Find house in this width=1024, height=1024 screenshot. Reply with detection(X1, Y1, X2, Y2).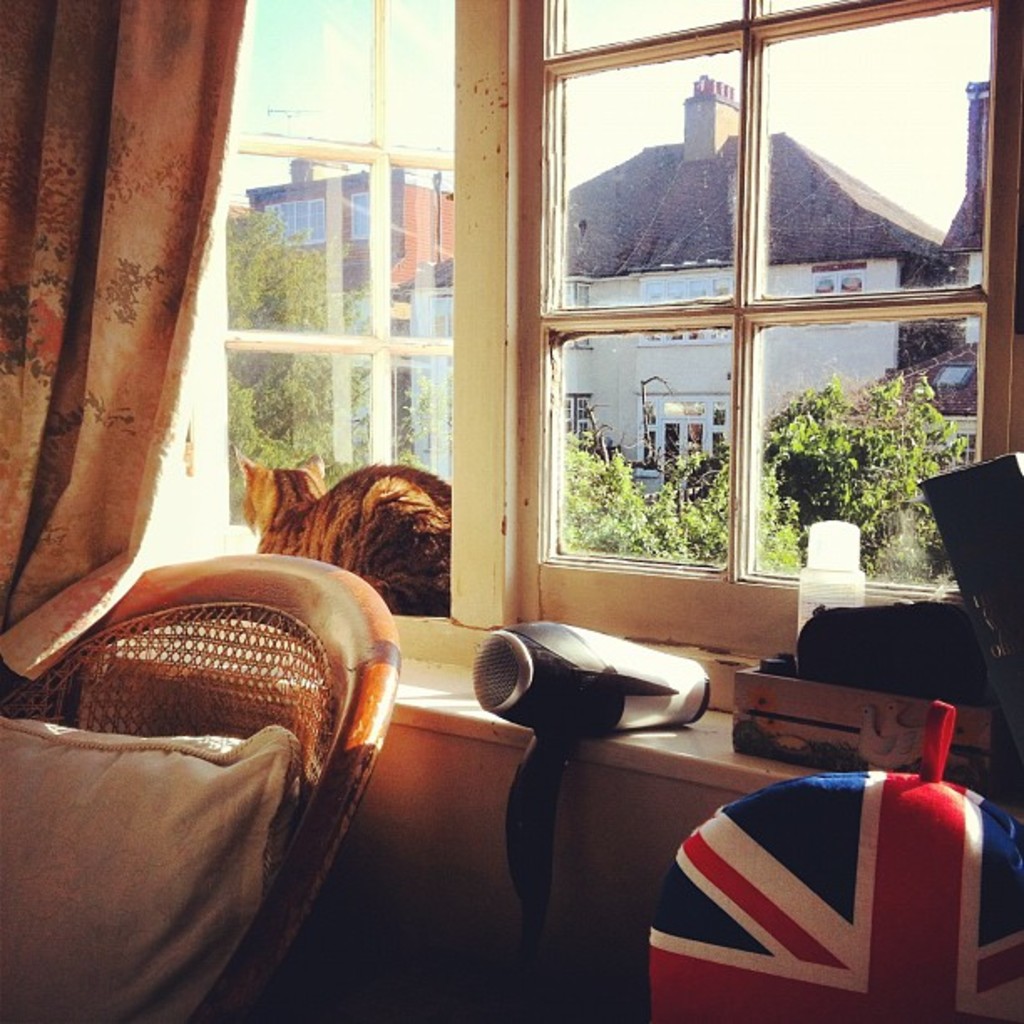
detection(549, 72, 980, 549).
